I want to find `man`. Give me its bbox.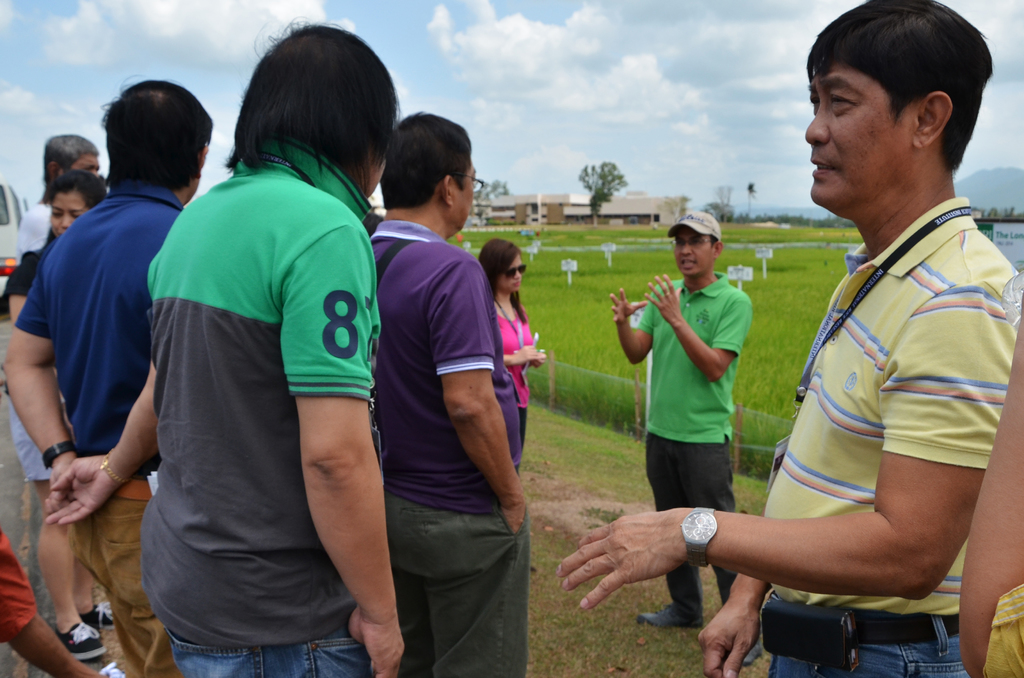
614:63:1004:658.
